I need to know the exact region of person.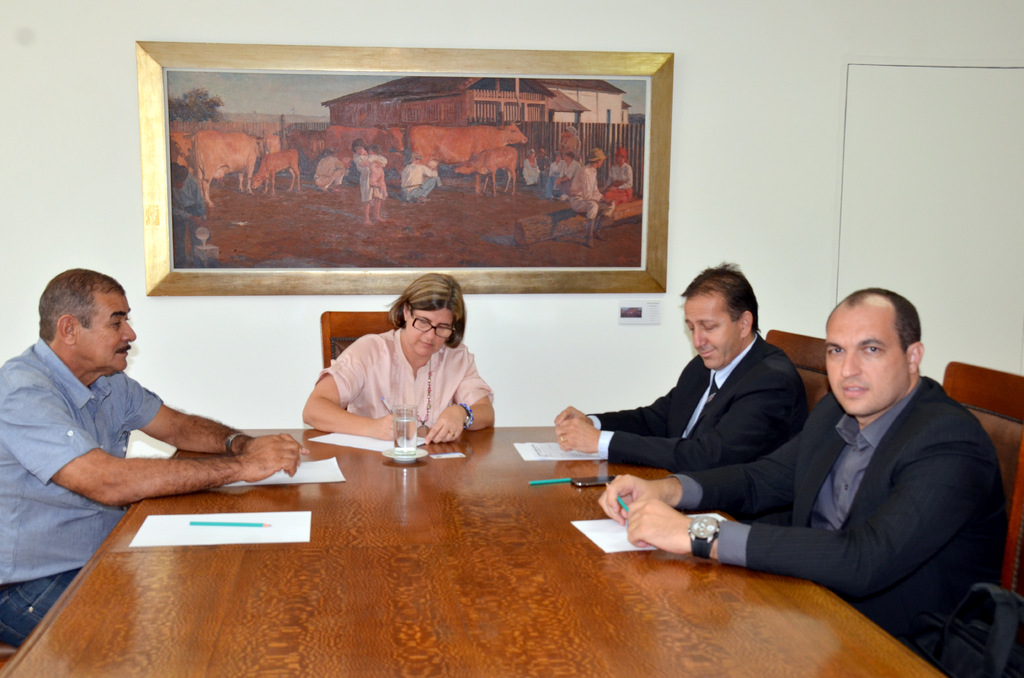
Region: bbox=(552, 270, 813, 467).
